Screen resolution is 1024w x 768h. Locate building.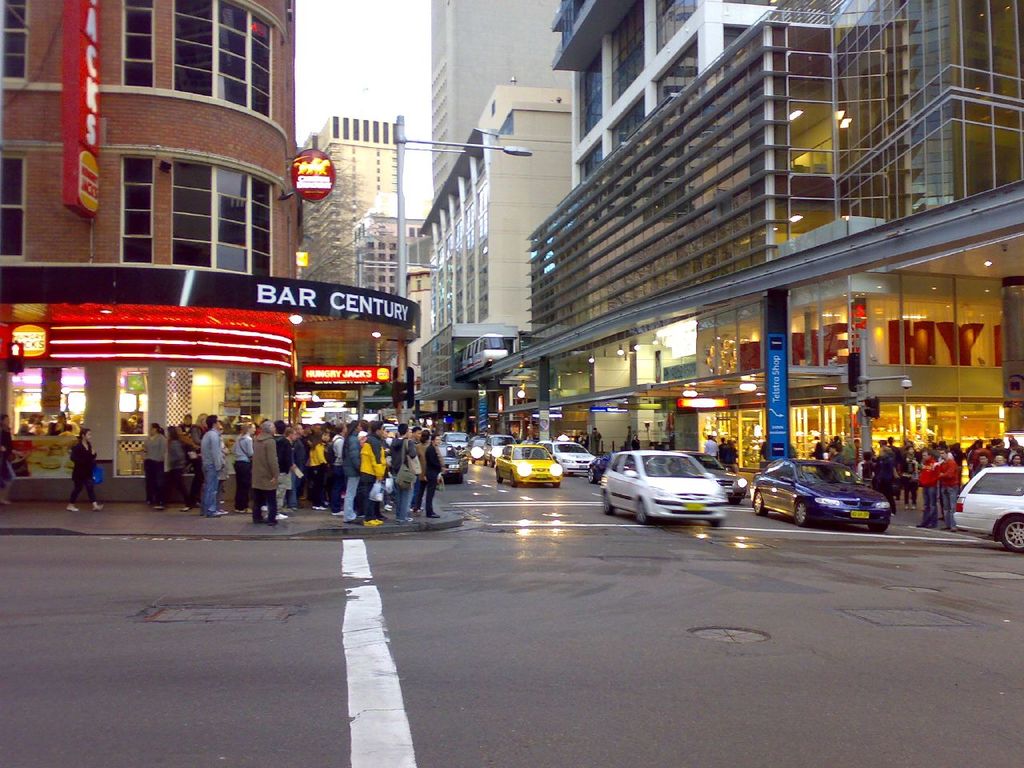
<box>528,0,1023,470</box>.
